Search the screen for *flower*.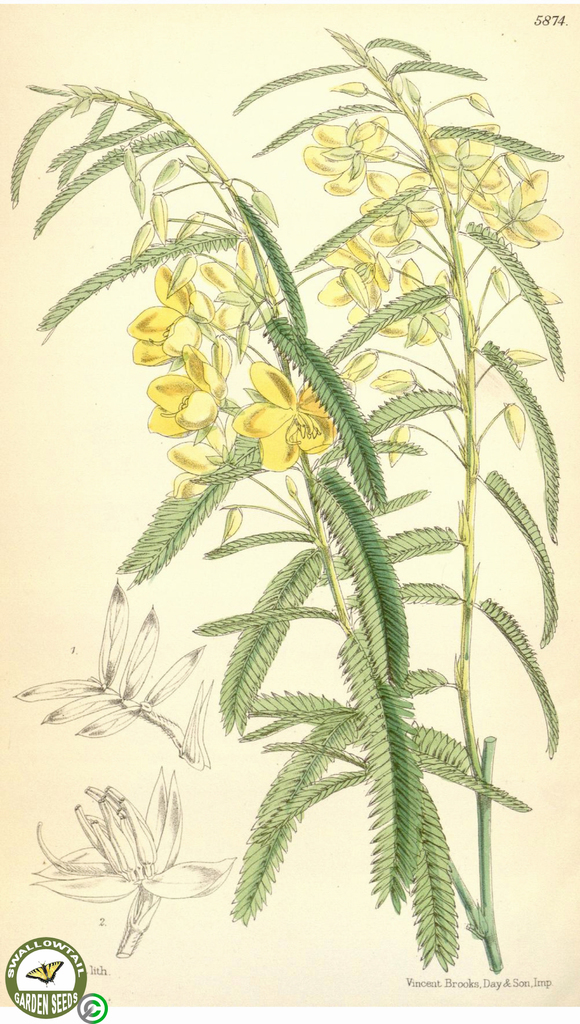
Found at 197 234 279 326.
